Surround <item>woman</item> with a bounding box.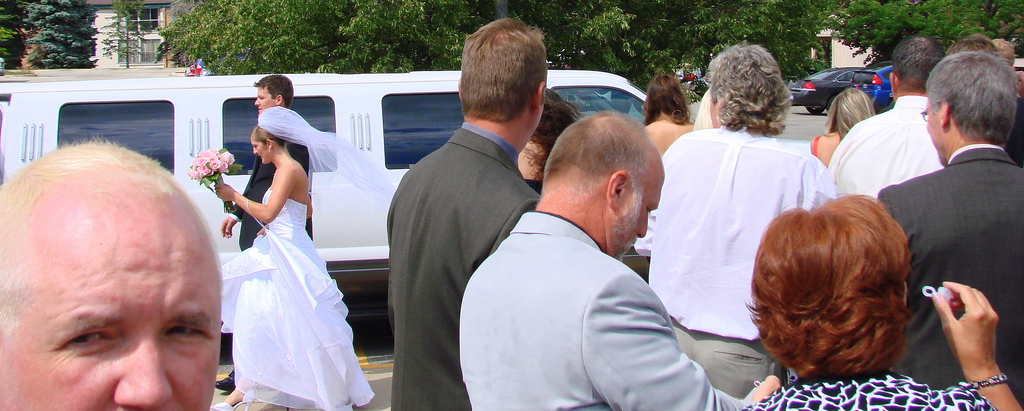
(634,72,700,256).
